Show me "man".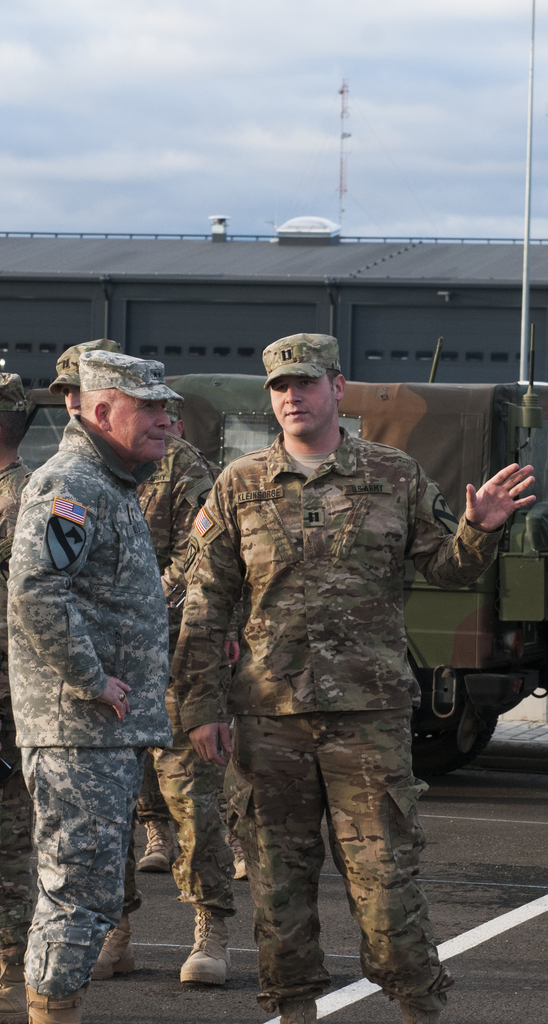
"man" is here: detection(0, 373, 42, 1022).
